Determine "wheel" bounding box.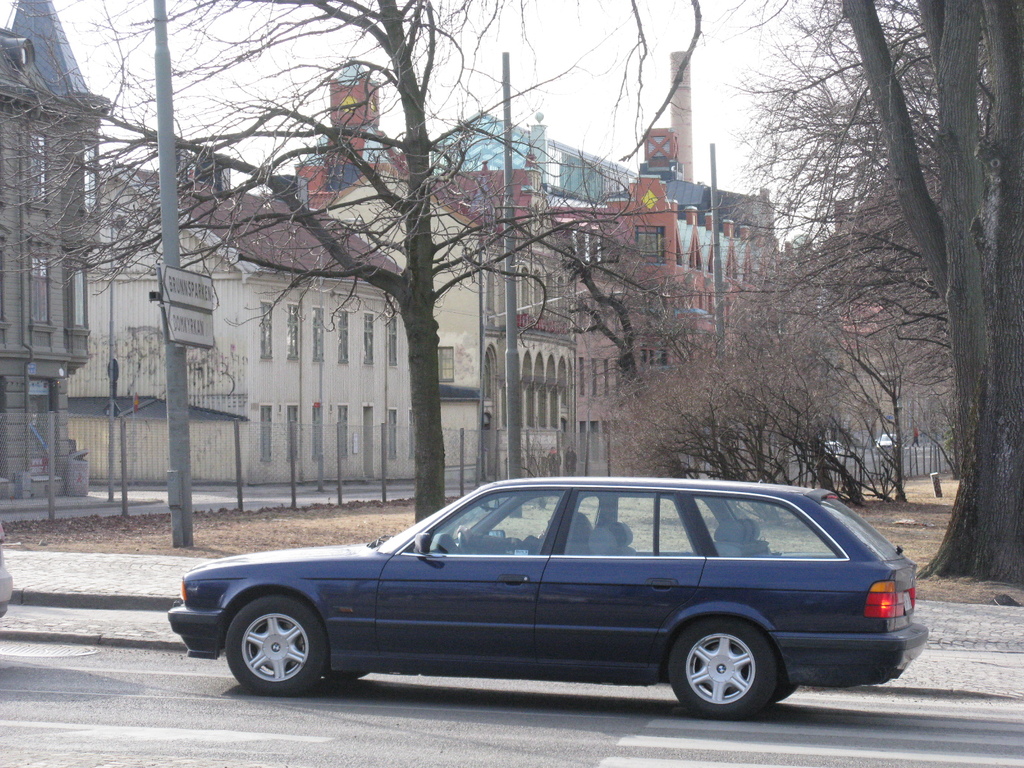
Determined: (left=222, top=589, right=318, bottom=697).
